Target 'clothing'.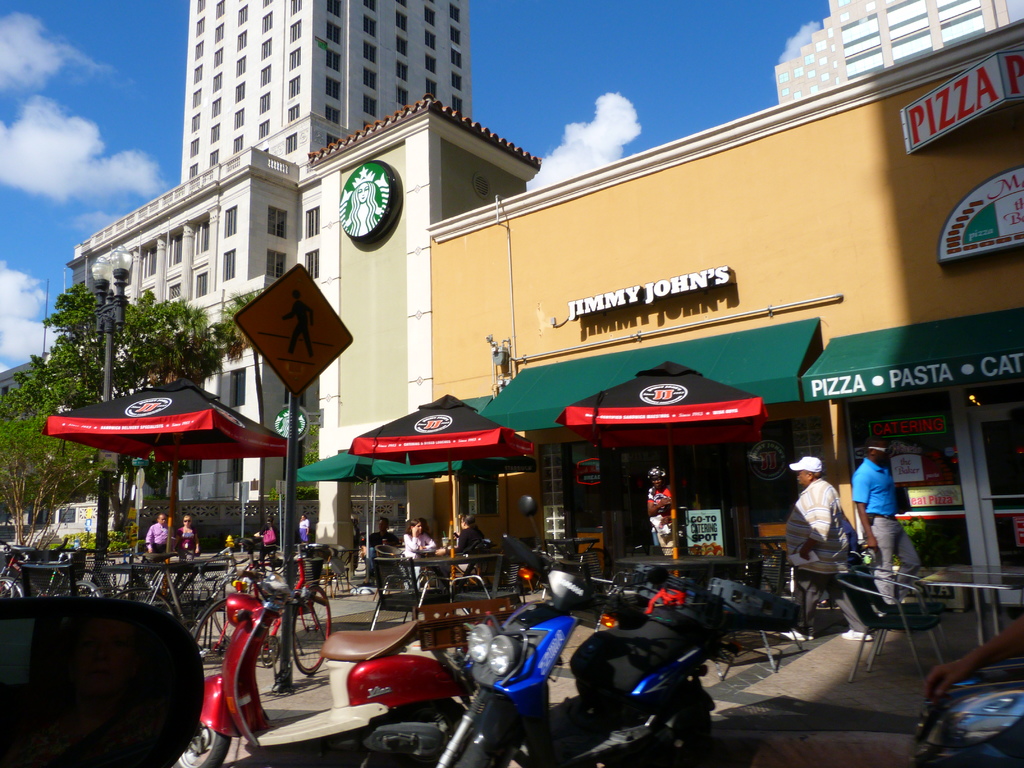
Target region: (x1=781, y1=448, x2=872, y2=621).
